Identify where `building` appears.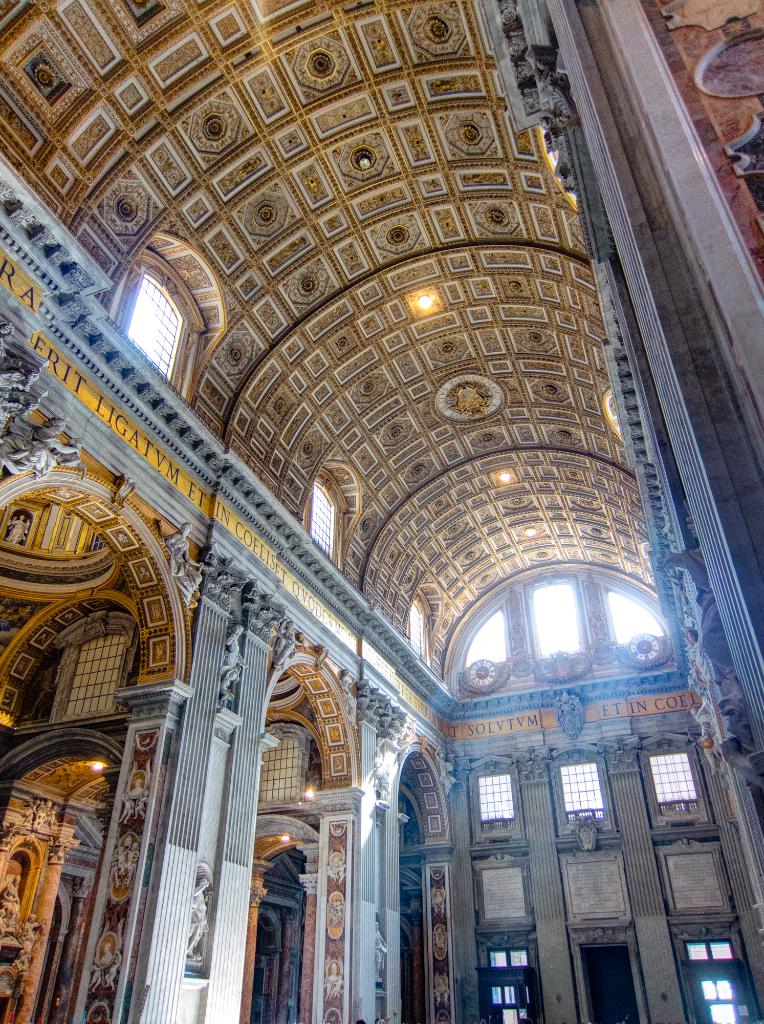
Appears at box=[0, 0, 763, 1023].
